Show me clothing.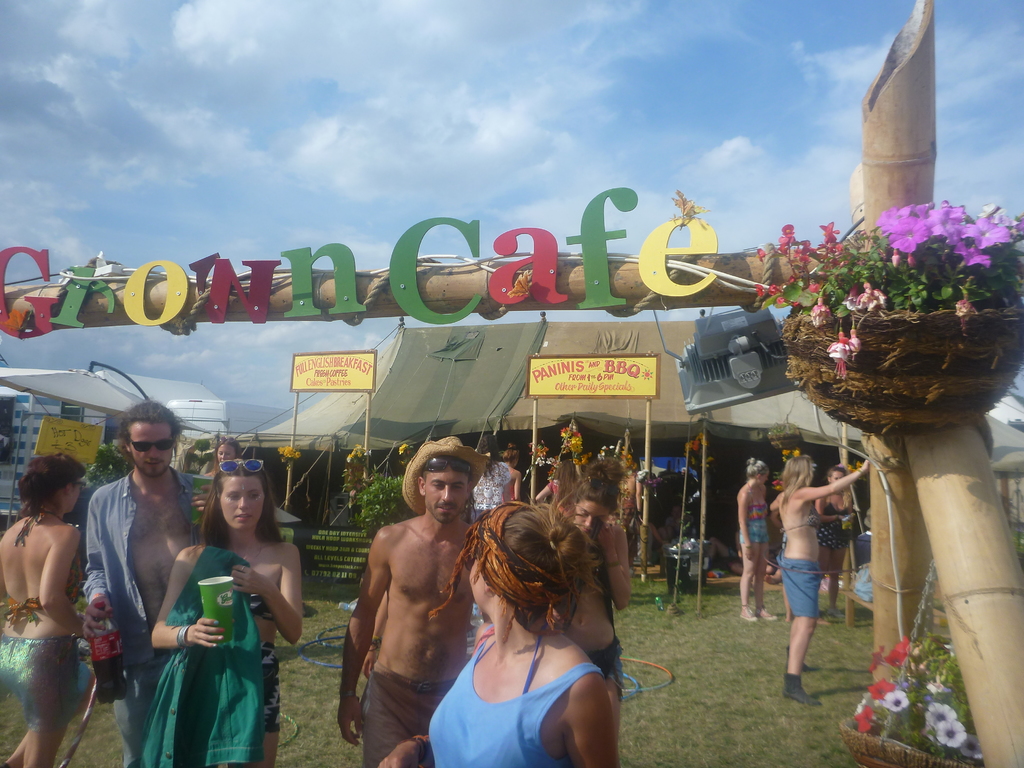
clothing is here: [left=772, top=518, right=820, bottom=620].
